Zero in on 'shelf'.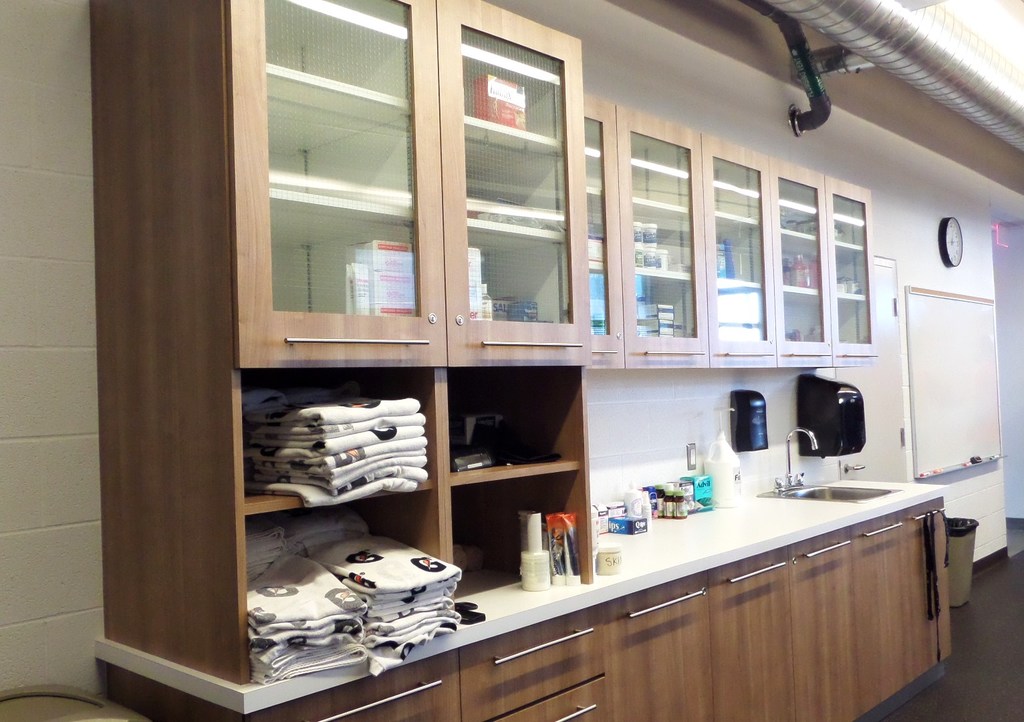
Zeroed in: detection(106, 25, 948, 677).
